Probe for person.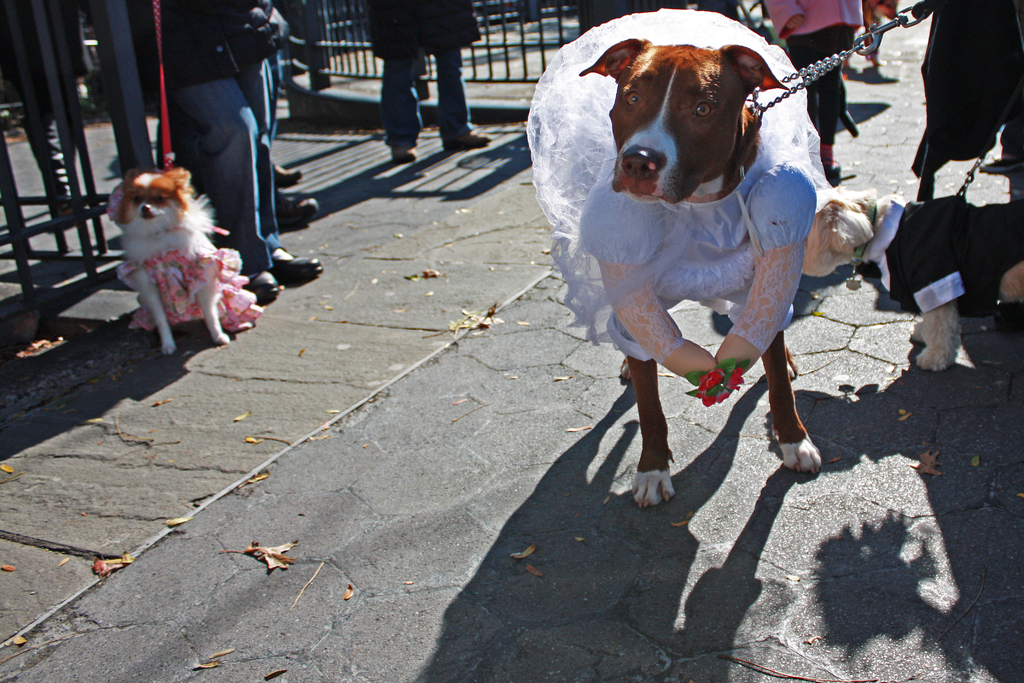
Probe result: l=760, t=0, r=861, b=181.
